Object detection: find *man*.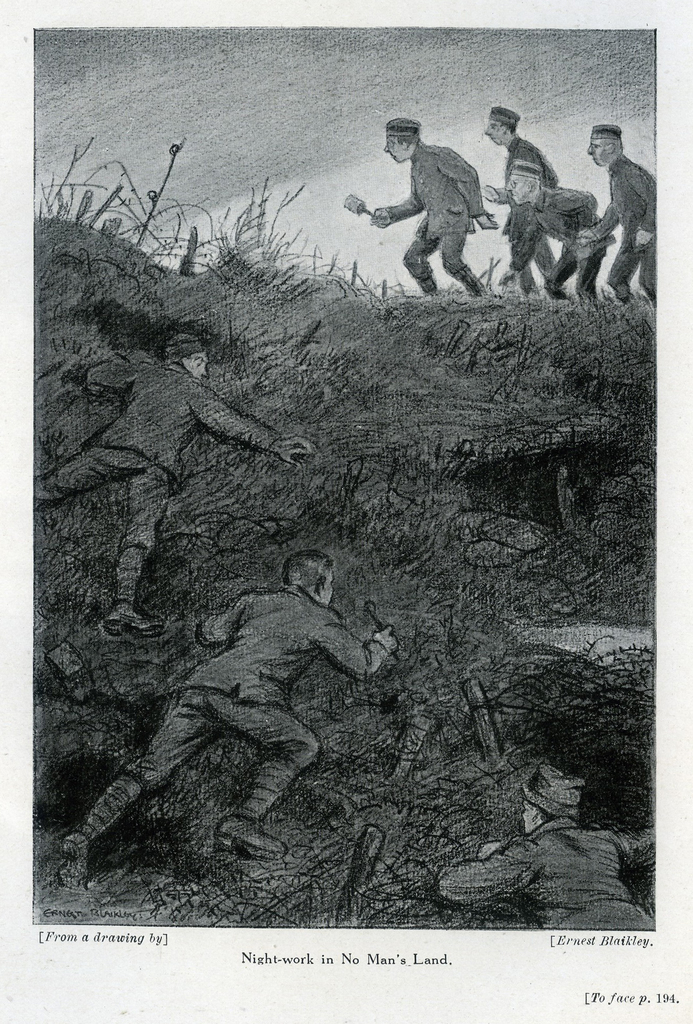
(367,114,506,298).
